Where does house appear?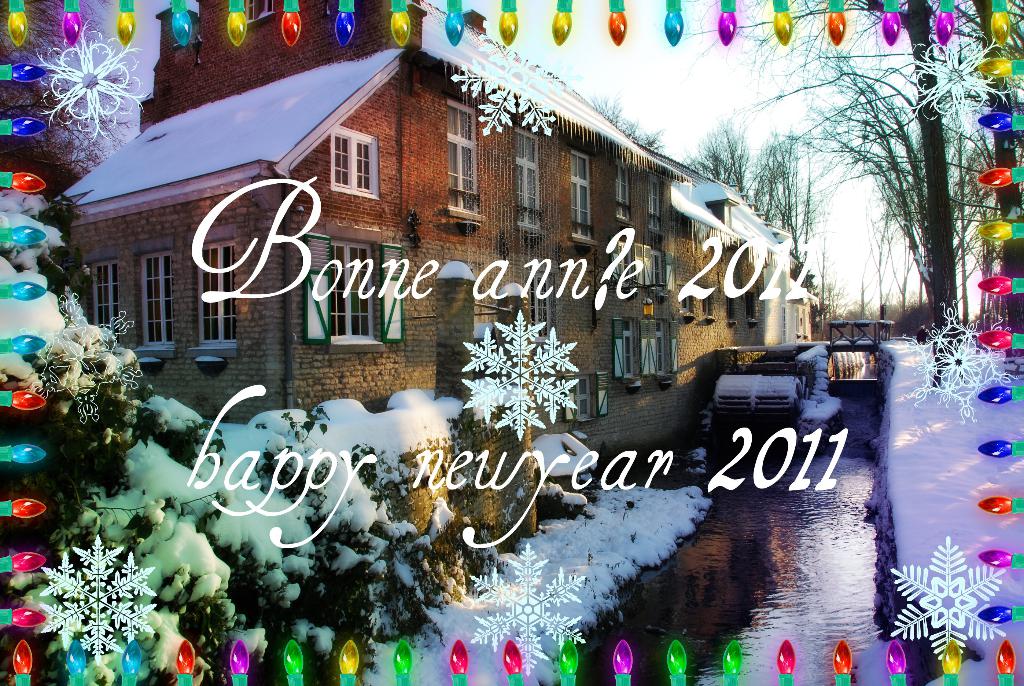
Appears at l=63, t=0, r=741, b=470.
